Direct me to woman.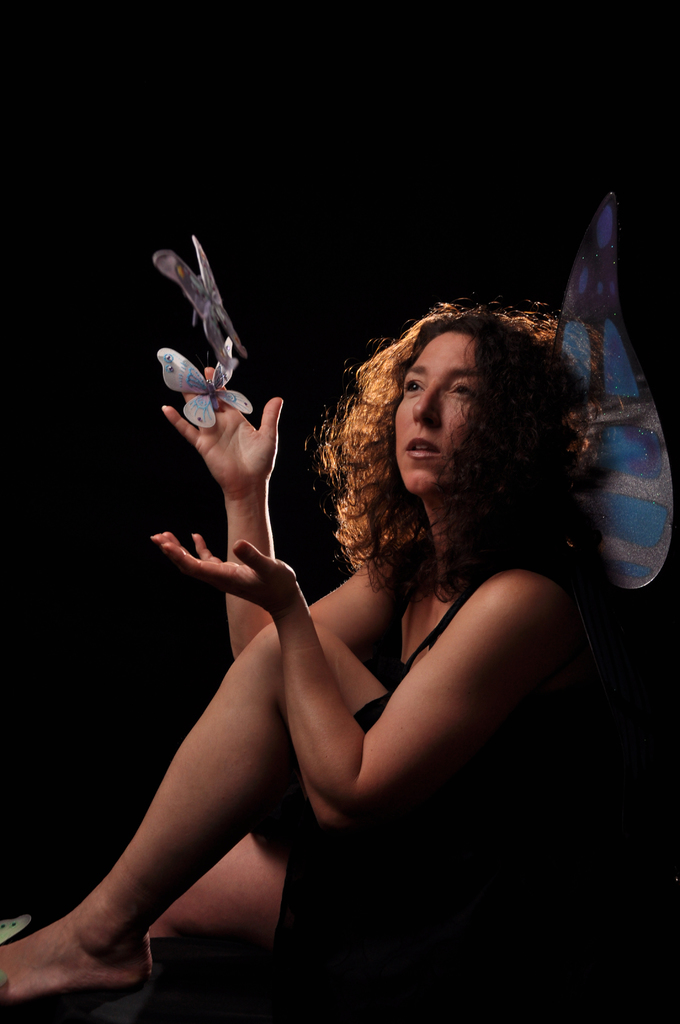
Direction: detection(111, 206, 596, 948).
